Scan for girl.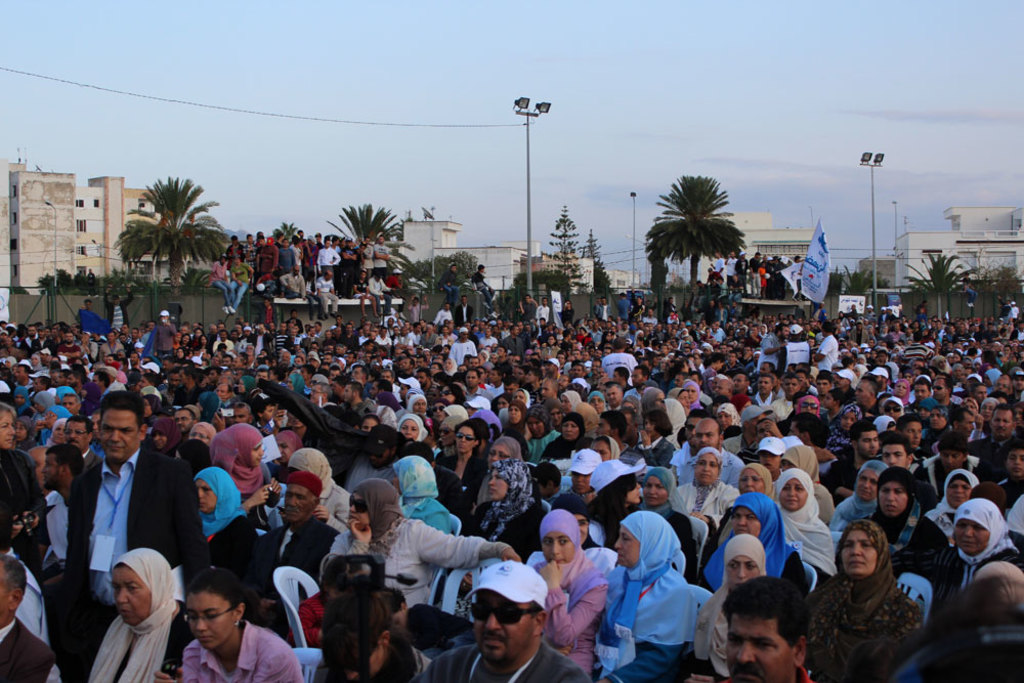
Scan result: [395,414,436,451].
